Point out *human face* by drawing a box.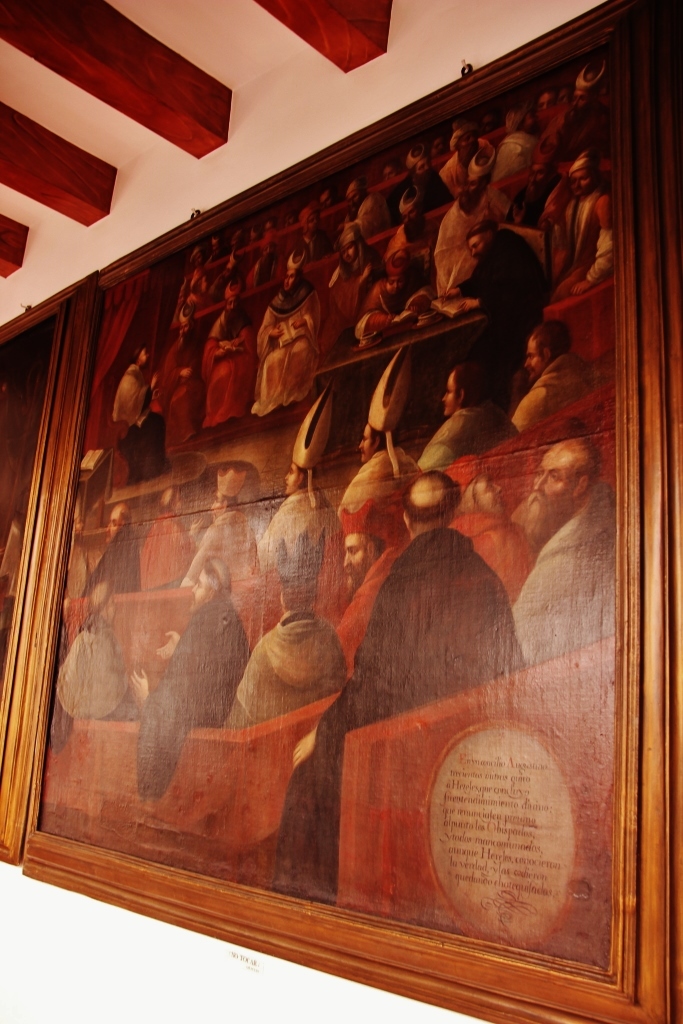
x1=343, y1=247, x2=355, y2=267.
